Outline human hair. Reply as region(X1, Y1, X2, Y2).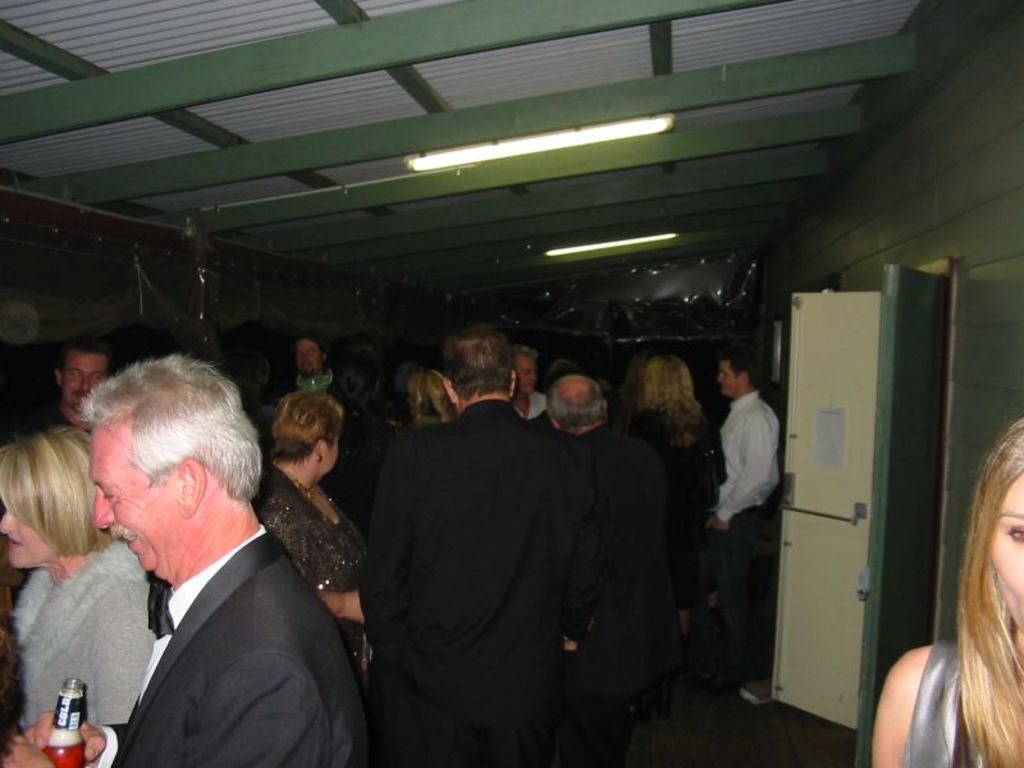
region(83, 348, 260, 511).
